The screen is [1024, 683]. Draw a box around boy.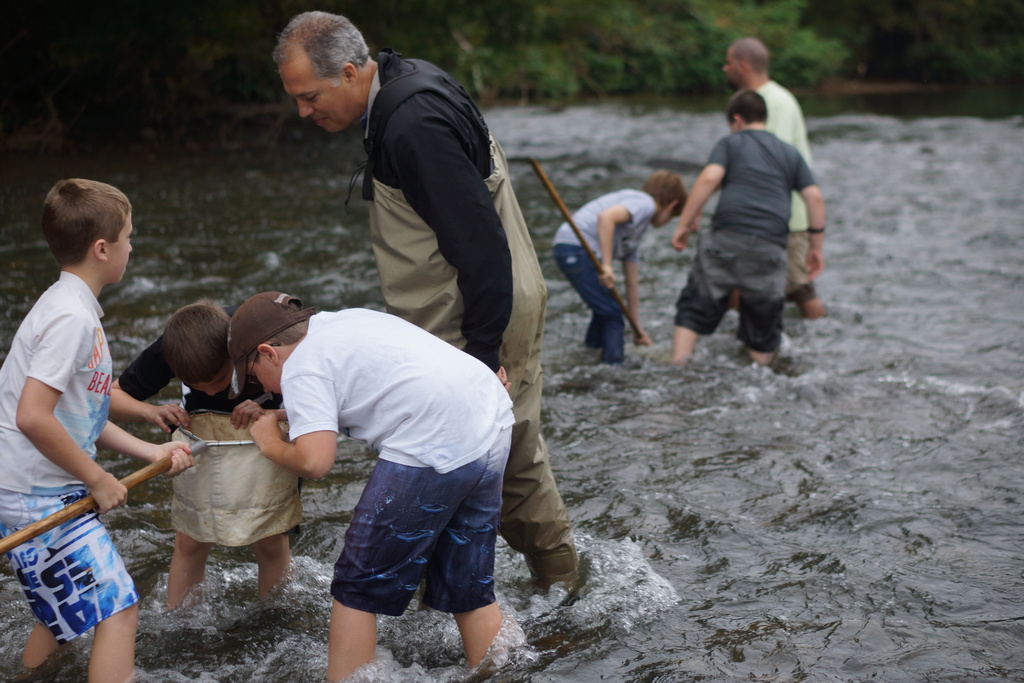
Rect(671, 90, 825, 363).
